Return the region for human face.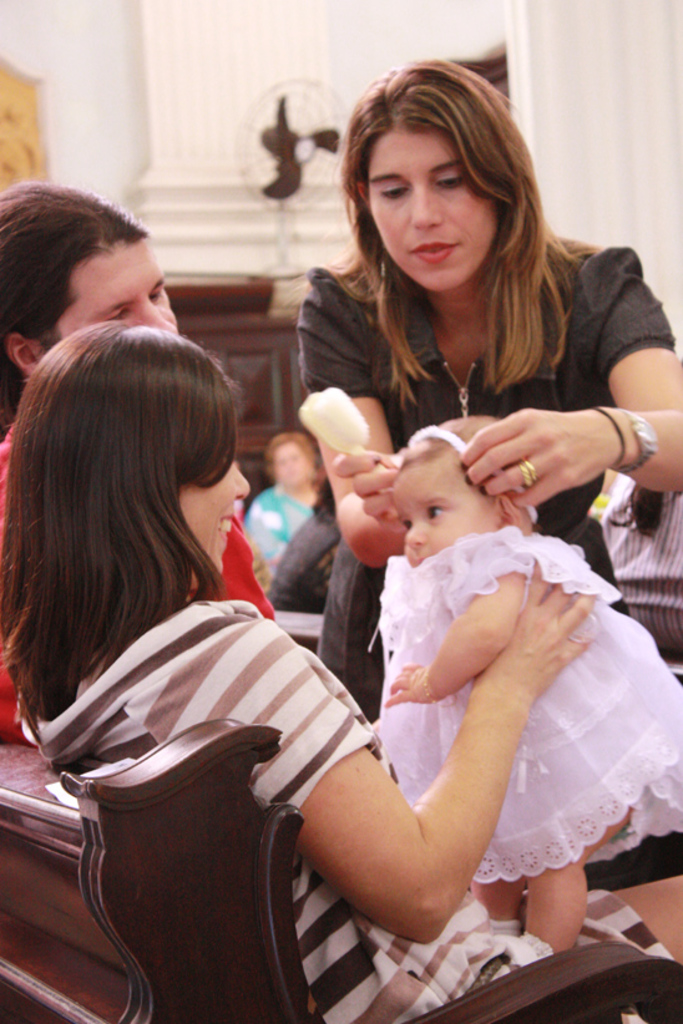
left=62, top=238, right=174, bottom=335.
